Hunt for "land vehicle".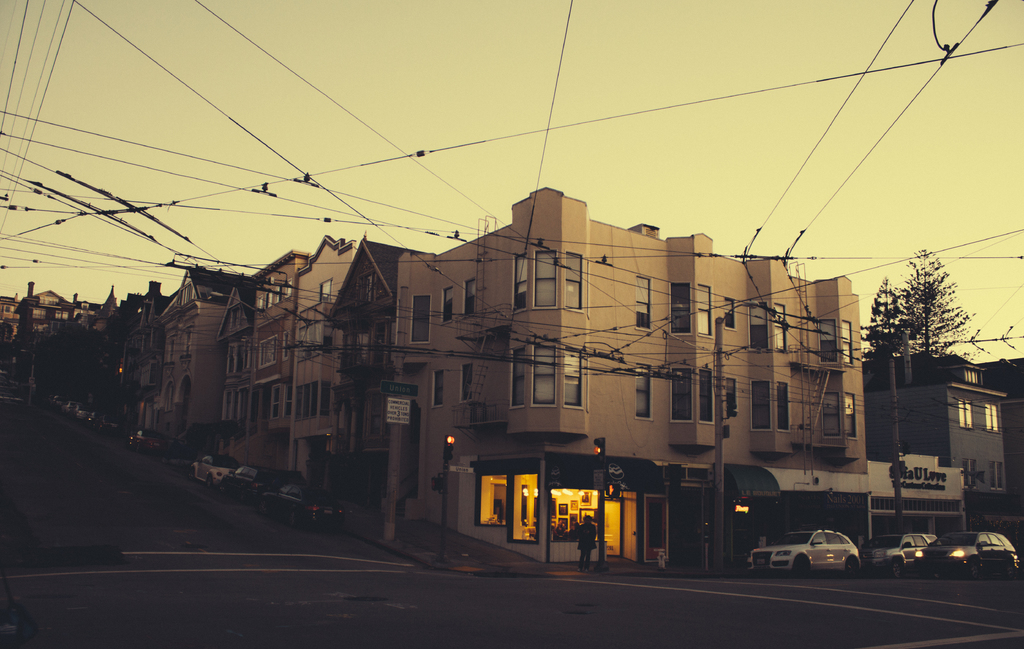
Hunted down at rect(129, 428, 172, 454).
